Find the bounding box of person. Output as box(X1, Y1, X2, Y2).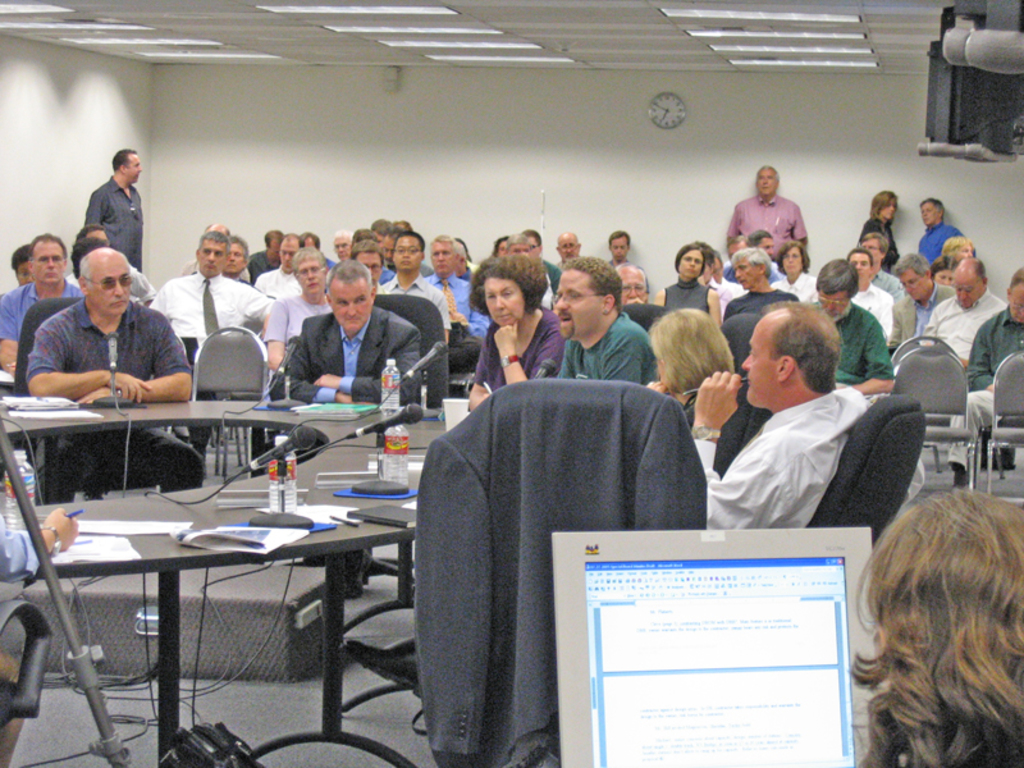
box(846, 480, 1021, 767).
